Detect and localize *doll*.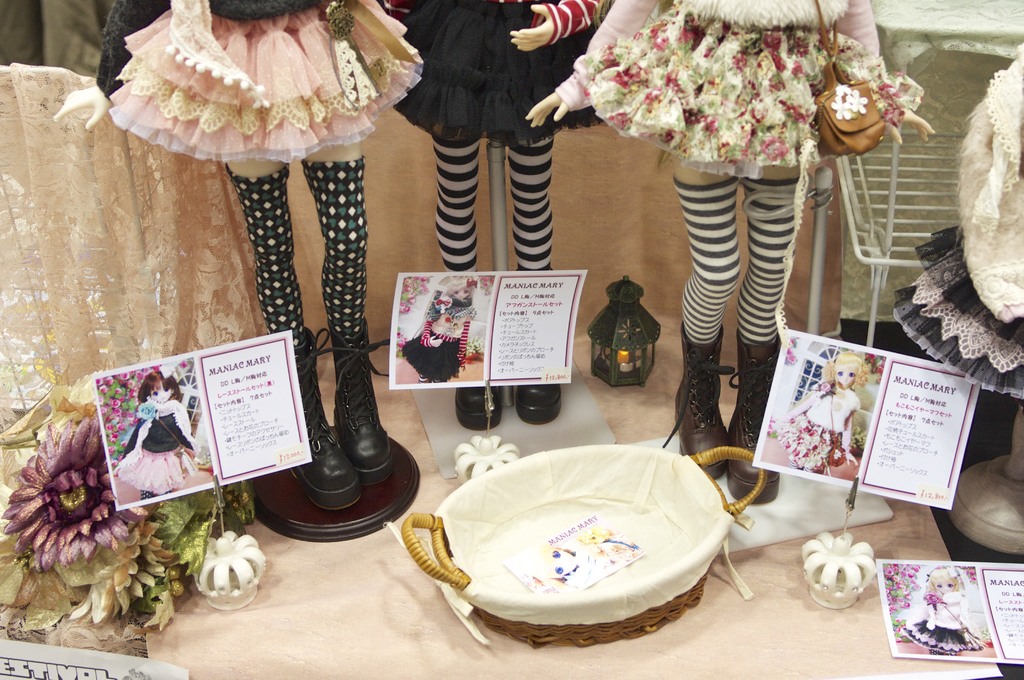
Localized at (x1=894, y1=30, x2=1023, y2=549).
